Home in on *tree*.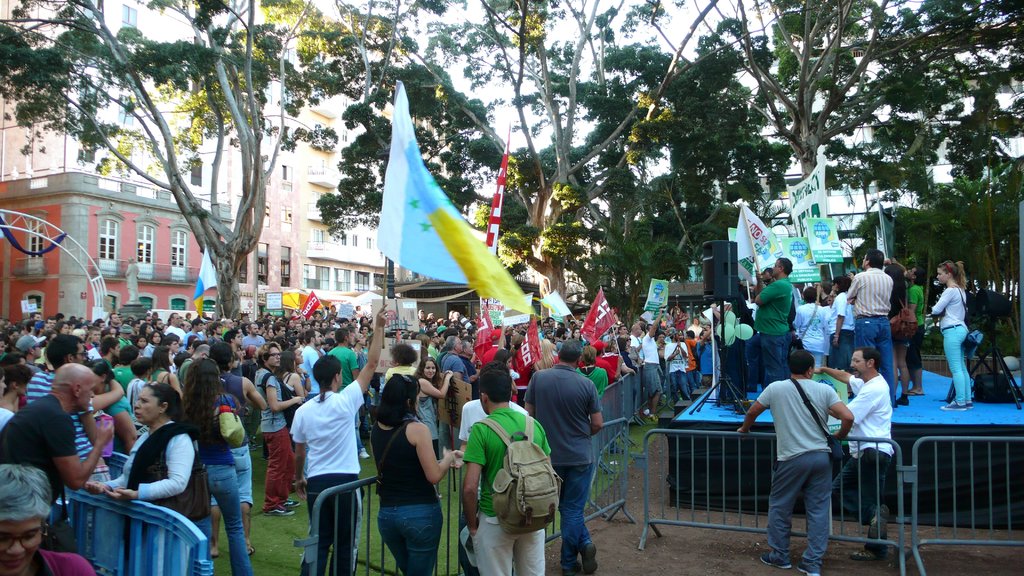
Homed in at [633,175,721,313].
